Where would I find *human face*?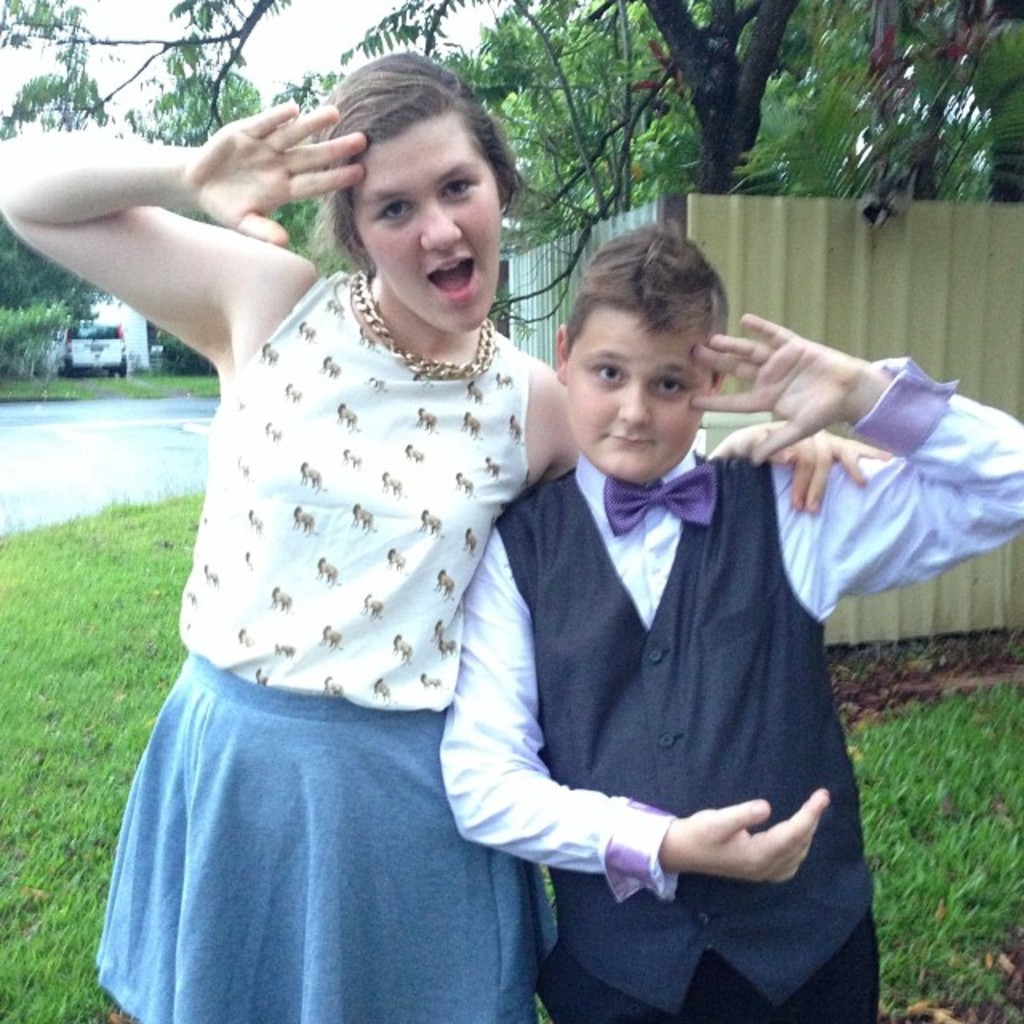
At pyautogui.locateOnScreen(350, 110, 502, 333).
